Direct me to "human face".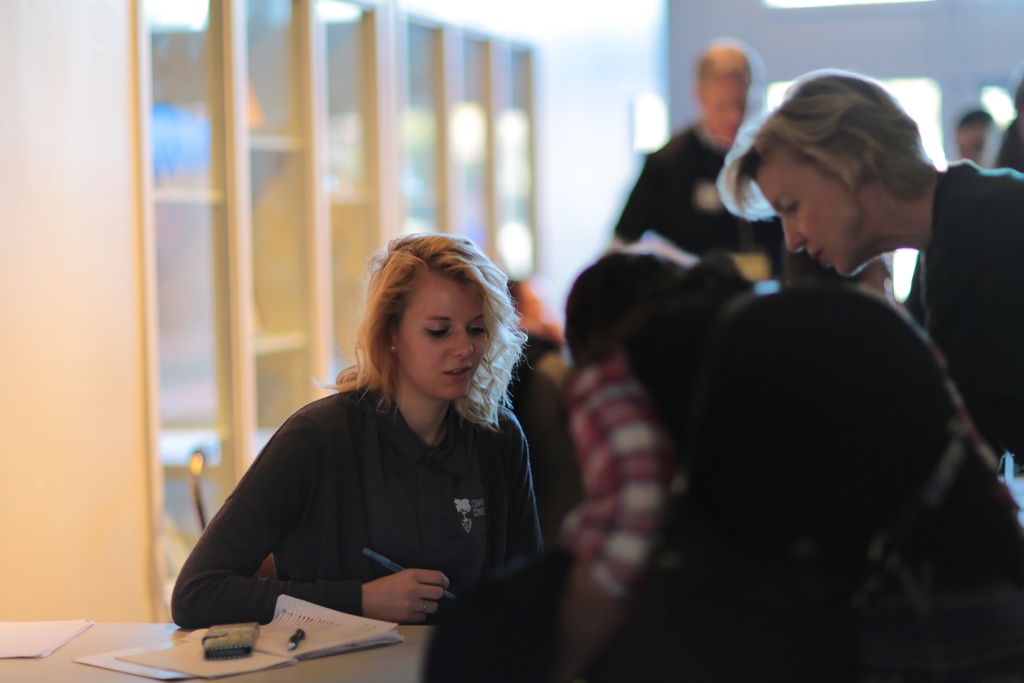
Direction: locate(701, 75, 748, 145).
